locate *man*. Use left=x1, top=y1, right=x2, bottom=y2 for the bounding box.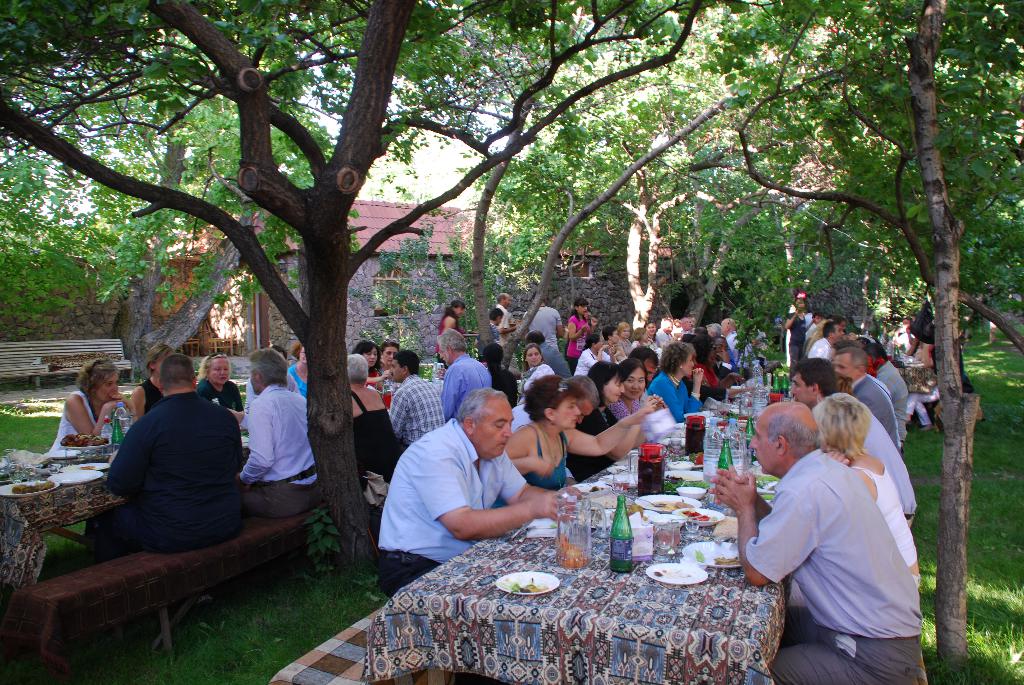
left=832, top=348, right=903, bottom=454.
